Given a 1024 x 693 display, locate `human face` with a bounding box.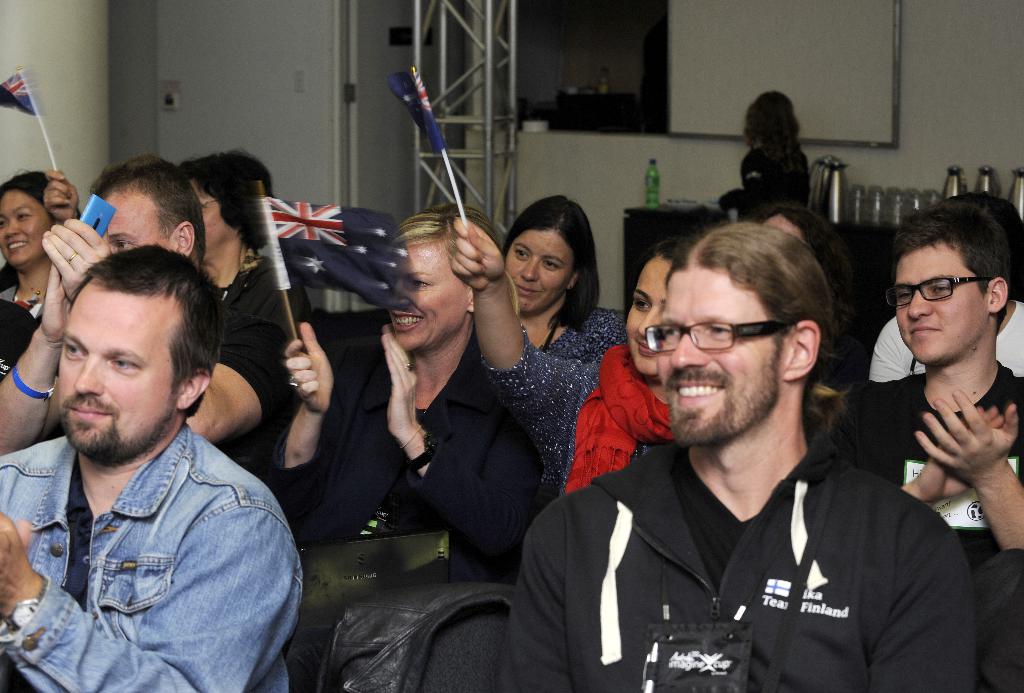
Located: Rect(655, 268, 783, 445).
